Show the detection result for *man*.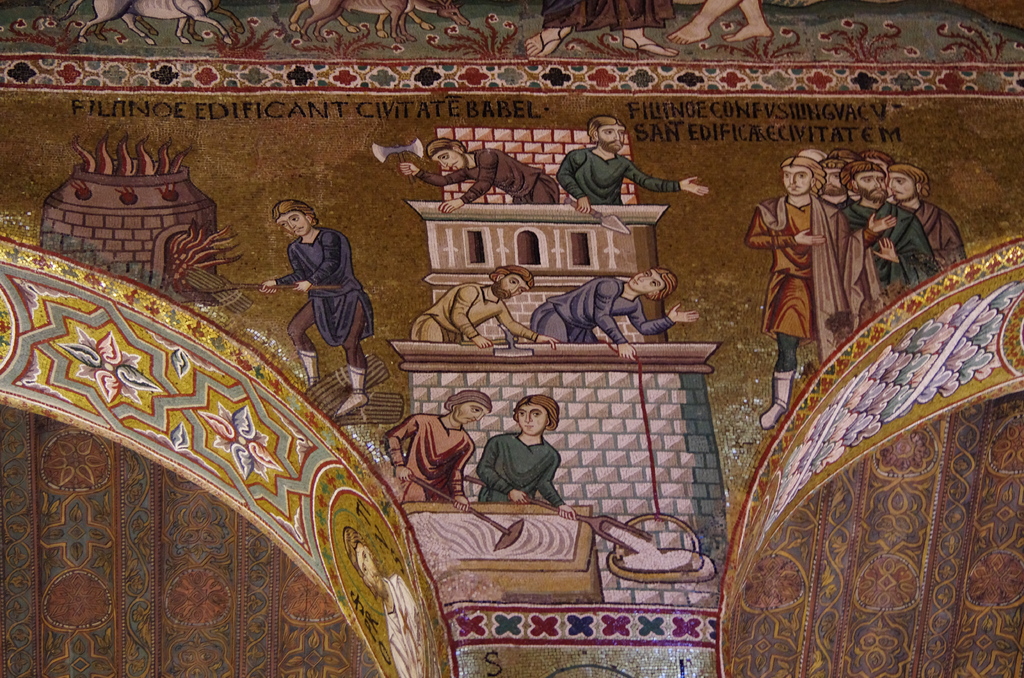
pyautogui.locateOnScreen(259, 201, 378, 419).
